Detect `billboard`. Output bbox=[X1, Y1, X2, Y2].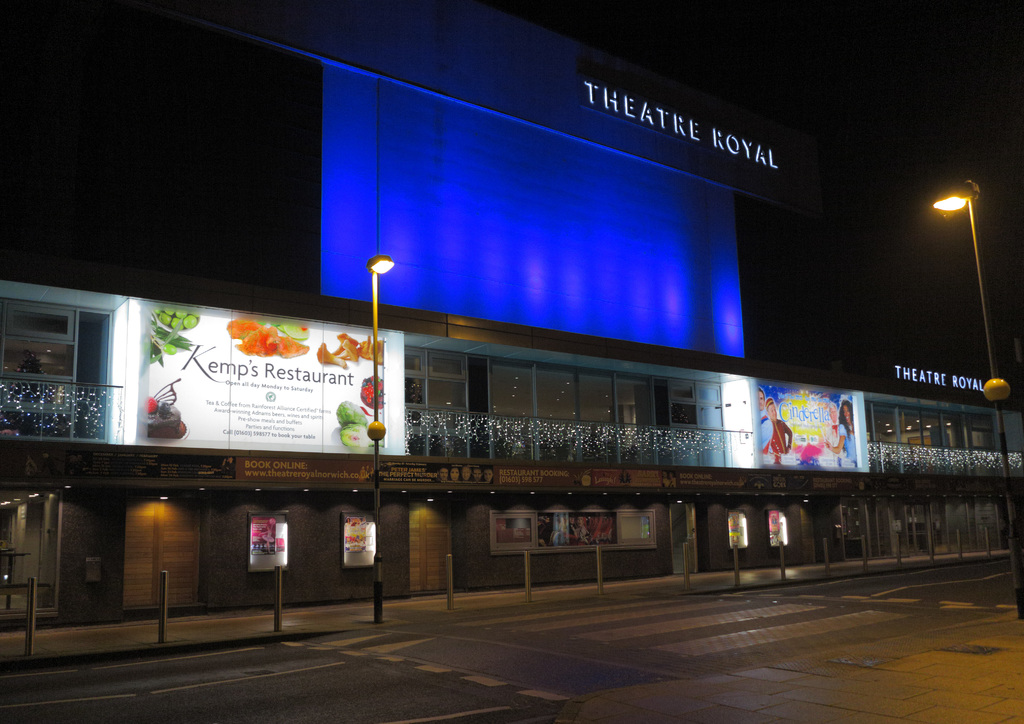
bbox=[538, 509, 616, 548].
